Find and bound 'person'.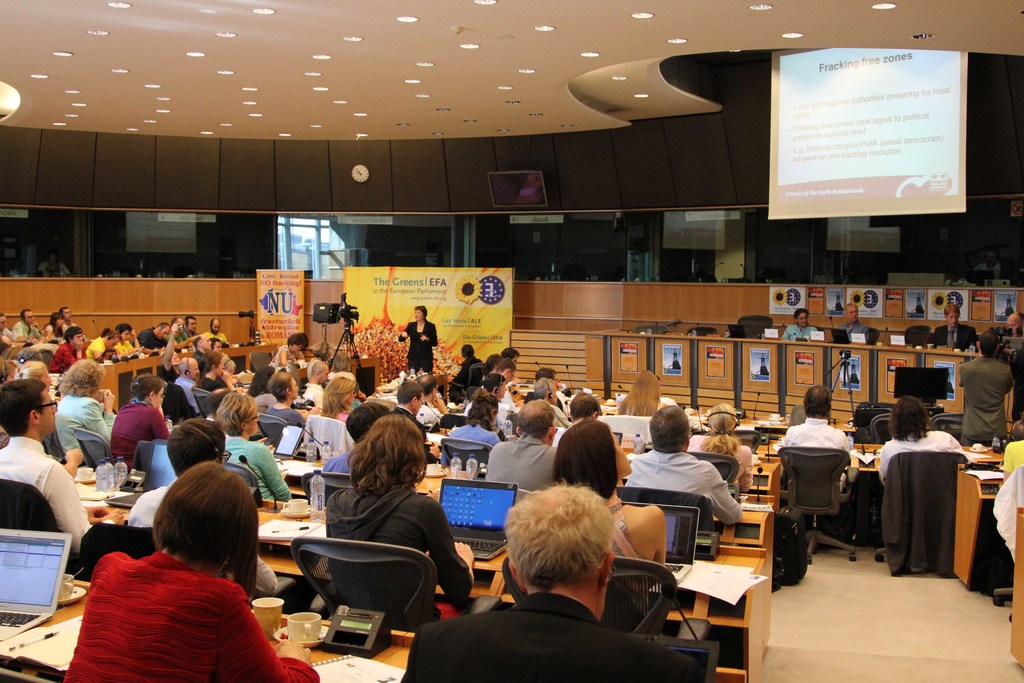
Bound: 54,356,120,446.
